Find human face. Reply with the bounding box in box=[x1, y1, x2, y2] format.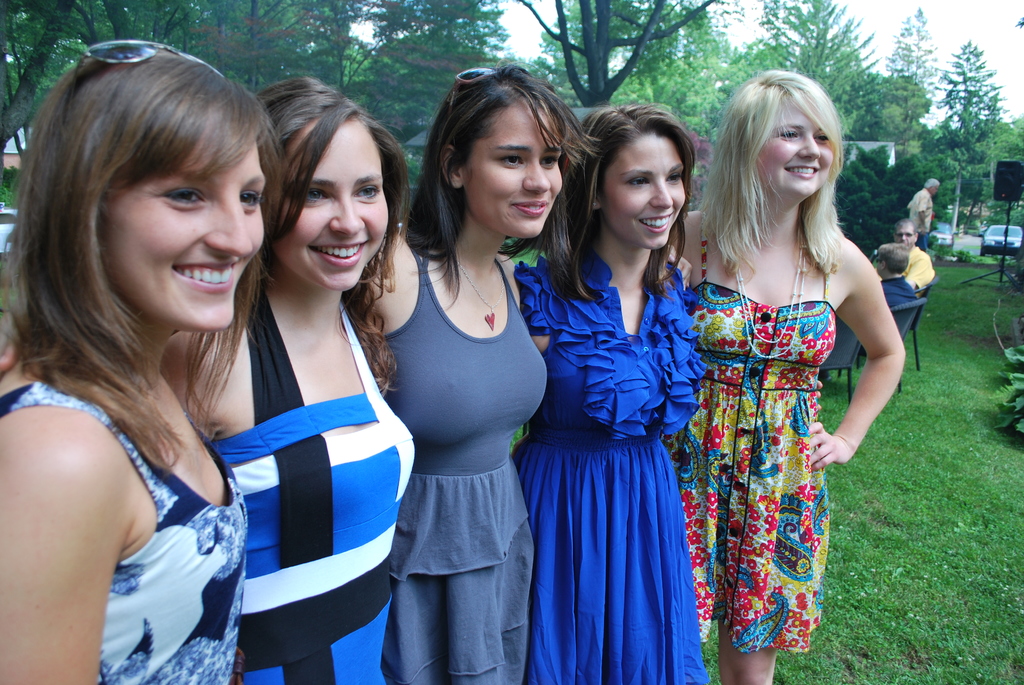
box=[876, 250, 886, 272].
